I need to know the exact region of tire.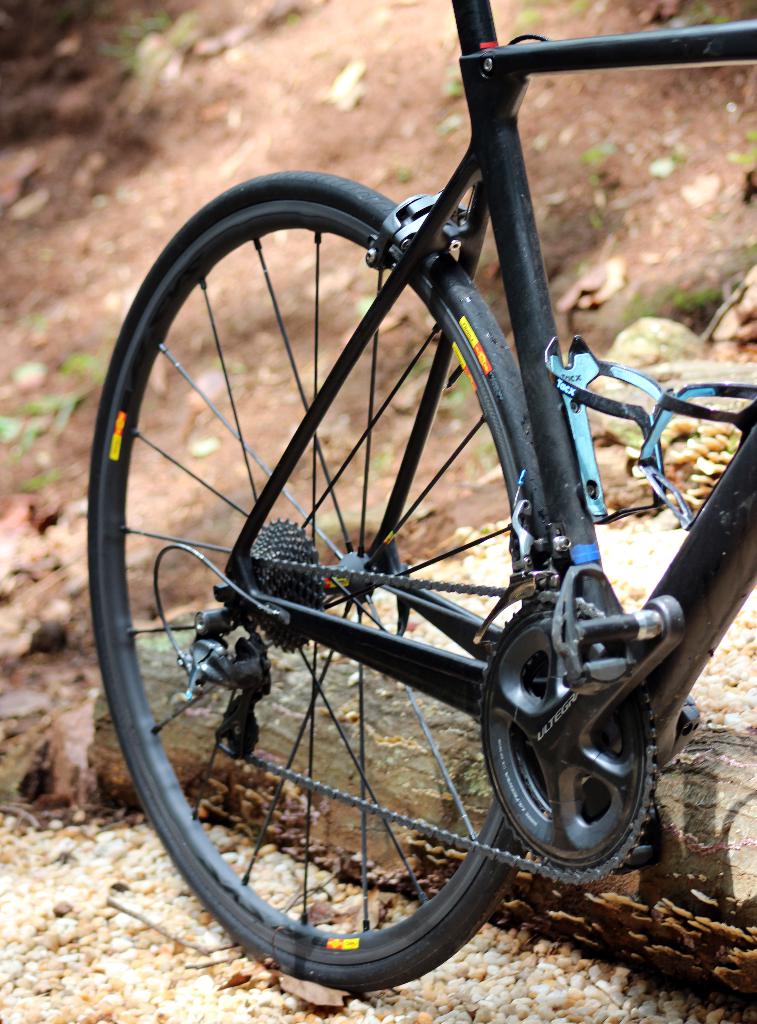
Region: detection(89, 174, 571, 996).
